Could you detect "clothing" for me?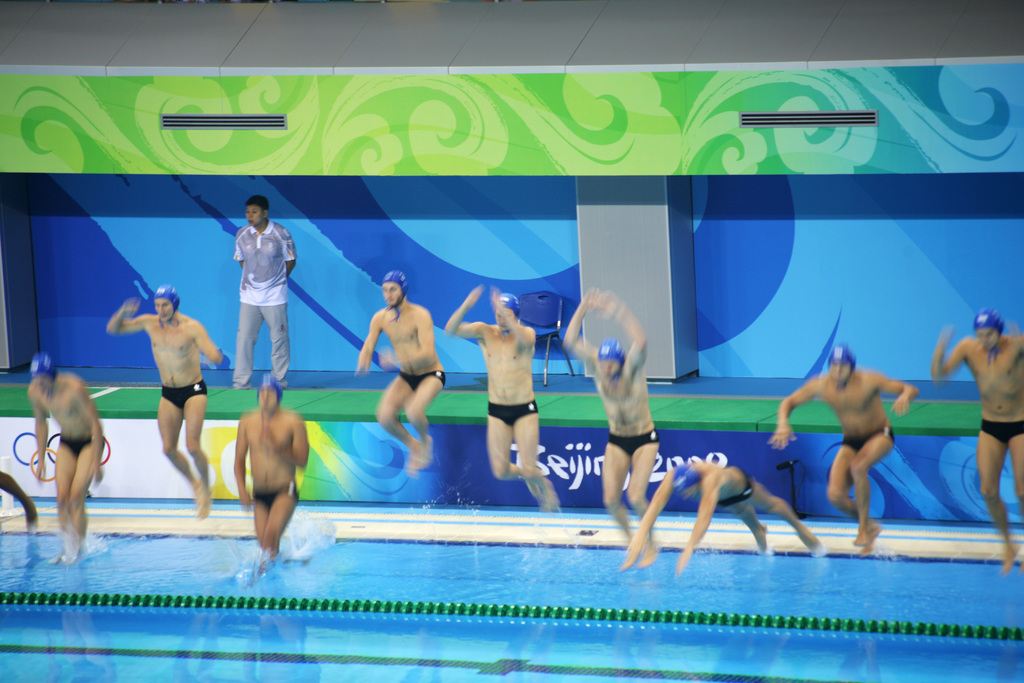
Detection result: 58 431 92 457.
